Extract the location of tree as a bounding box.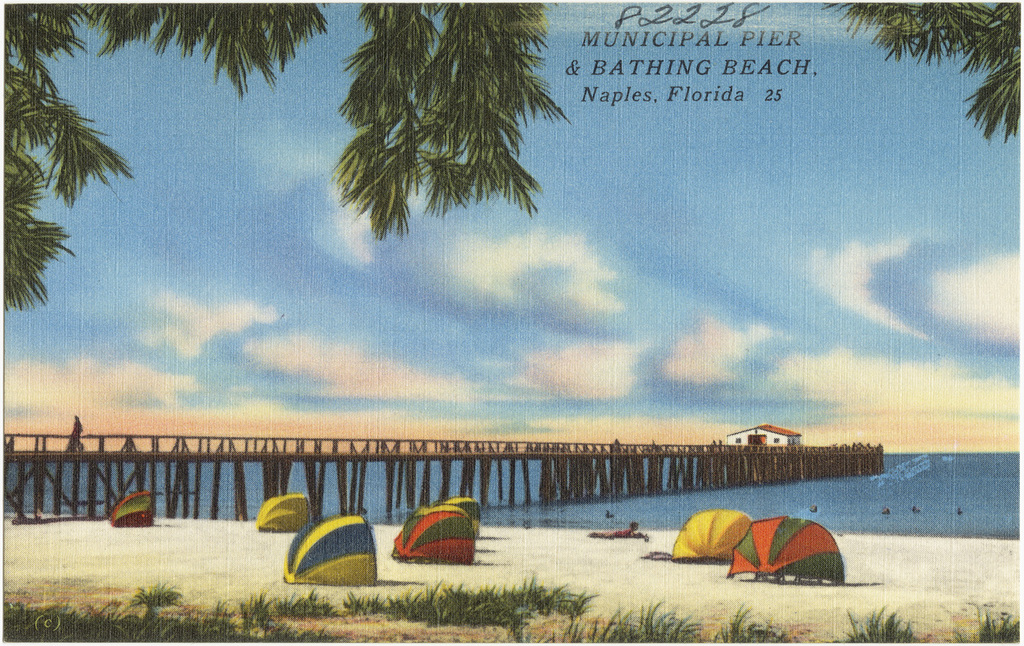
2:0:556:307.
